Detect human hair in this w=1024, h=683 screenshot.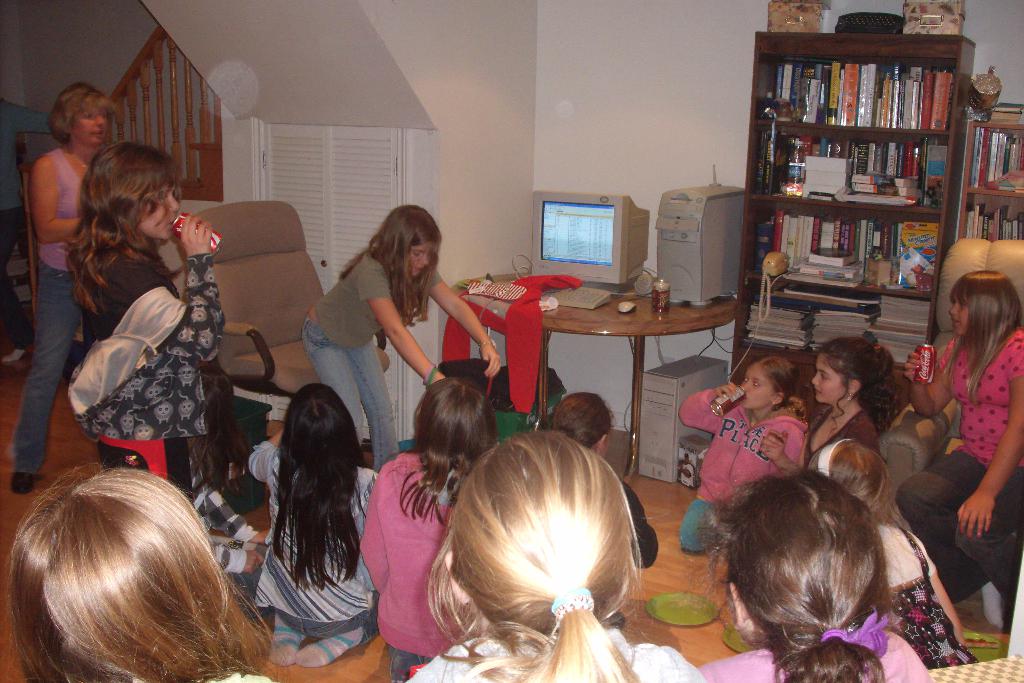
Detection: crop(548, 391, 617, 453).
